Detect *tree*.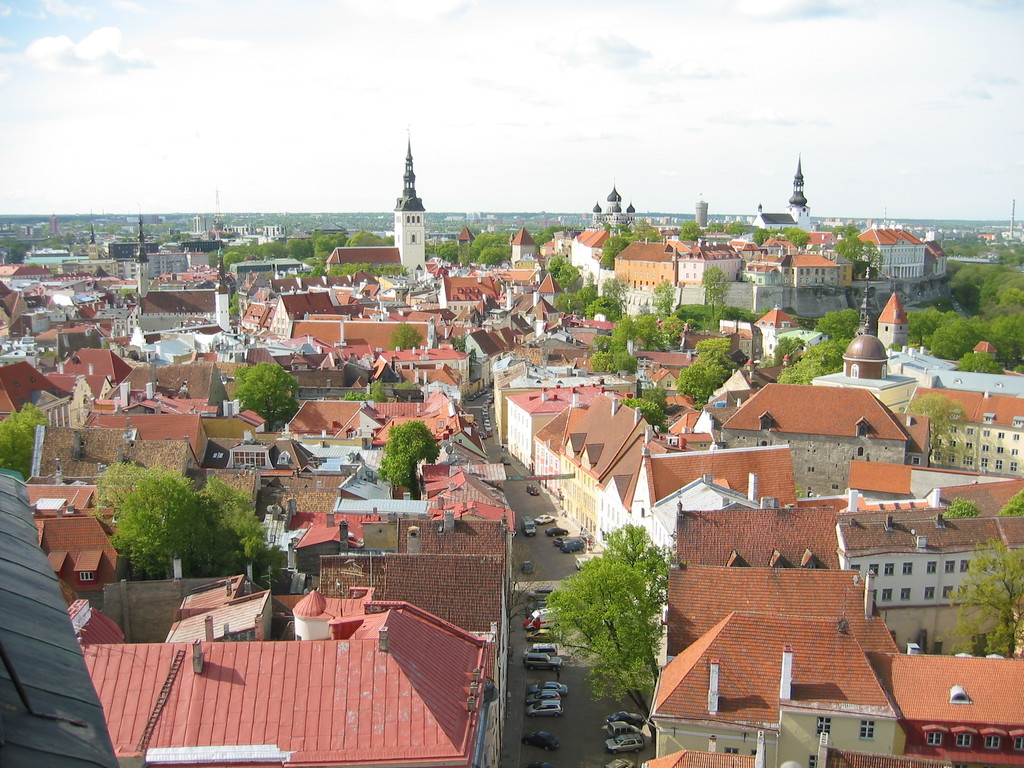
Detected at bbox=[544, 526, 687, 723].
